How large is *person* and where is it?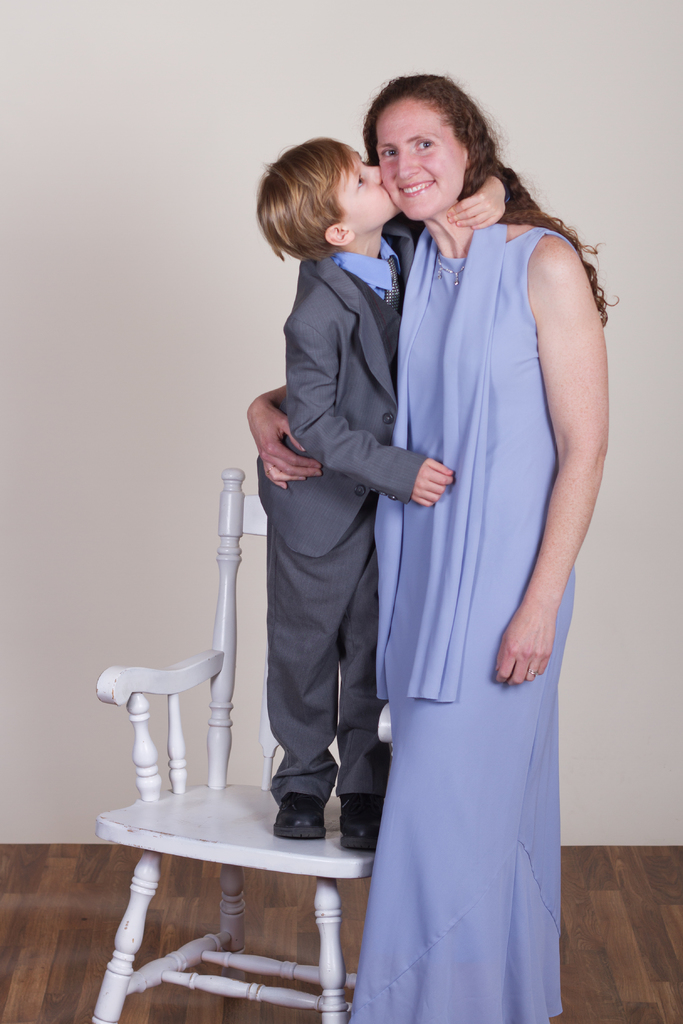
Bounding box: (x1=240, y1=61, x2=607, y2=1023).
